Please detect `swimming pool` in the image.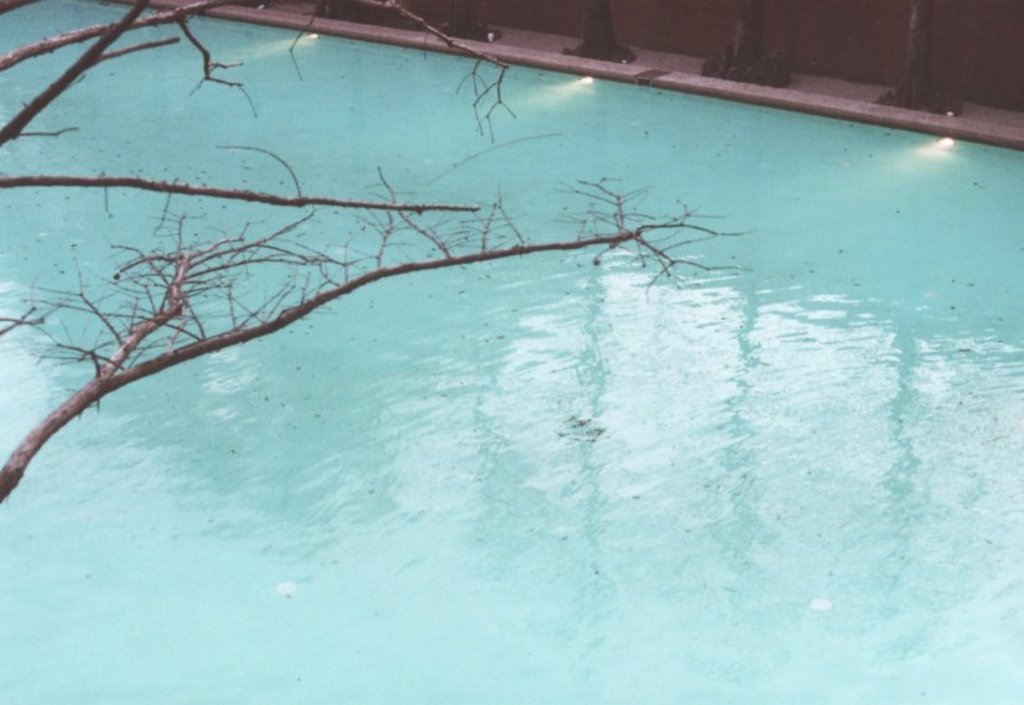
box(0, 6, 1023, 631).
